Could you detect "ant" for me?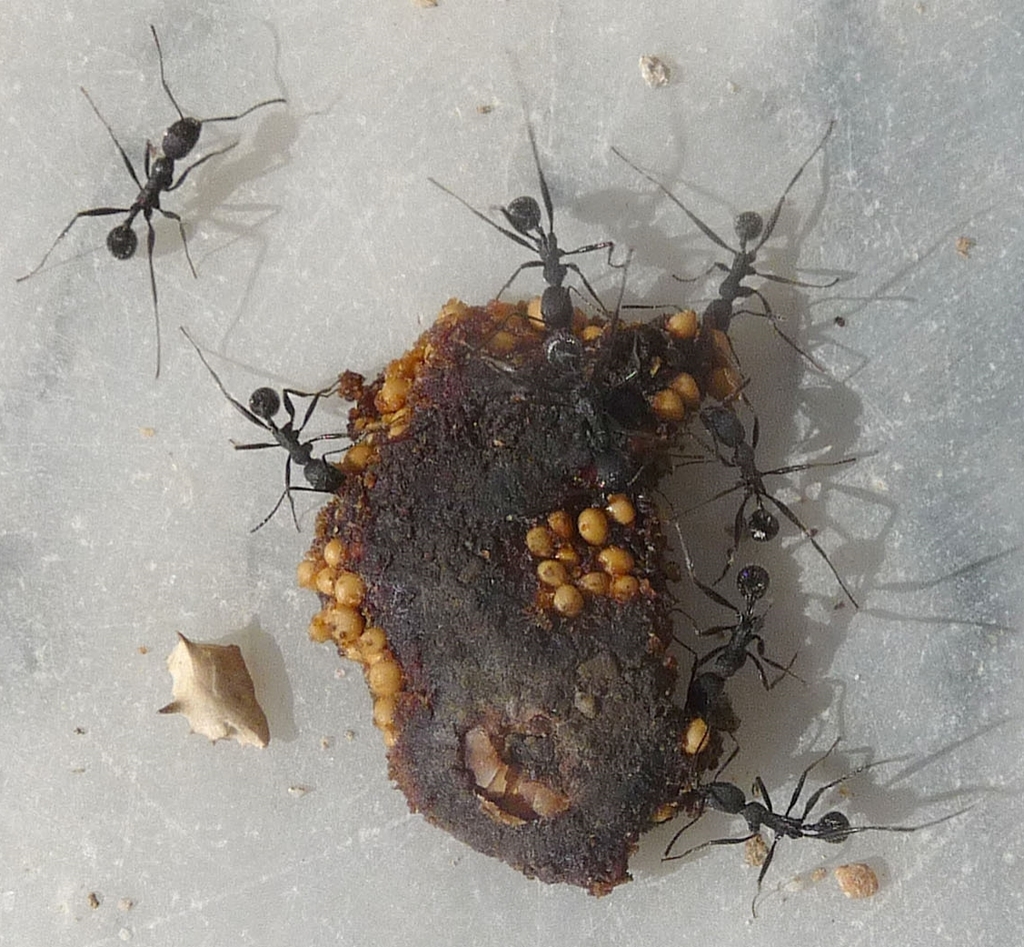
Detection result: (22, 27, 289, 380).
